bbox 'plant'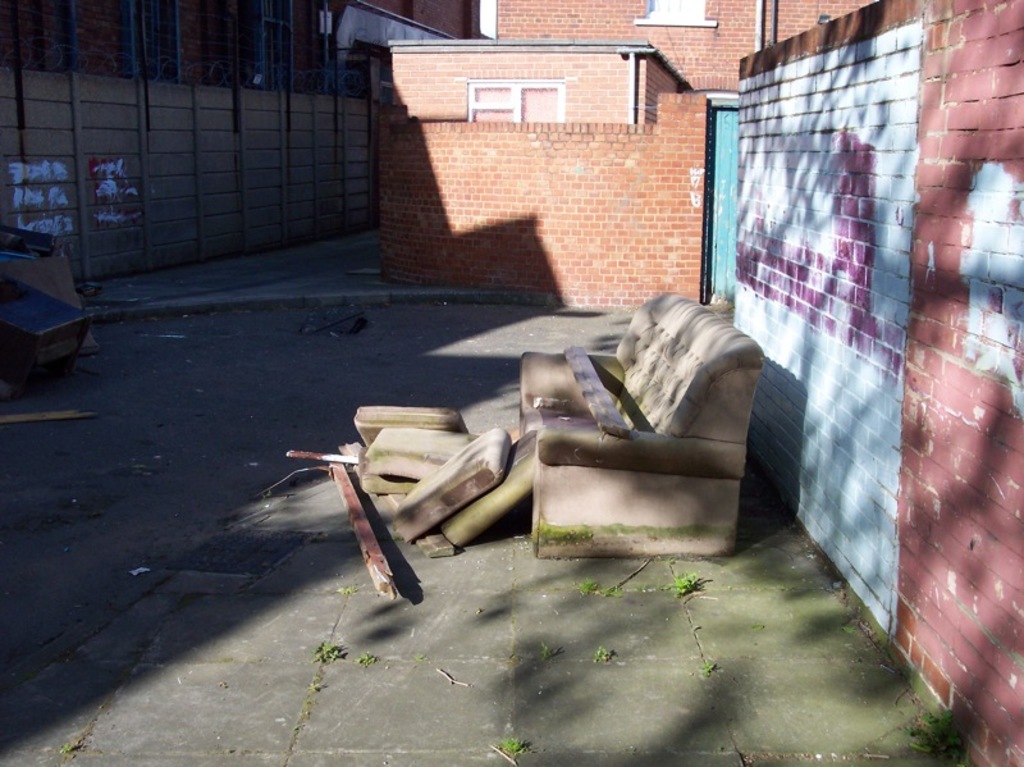
[x1=671, y1=571, x2=700, y2=601]
